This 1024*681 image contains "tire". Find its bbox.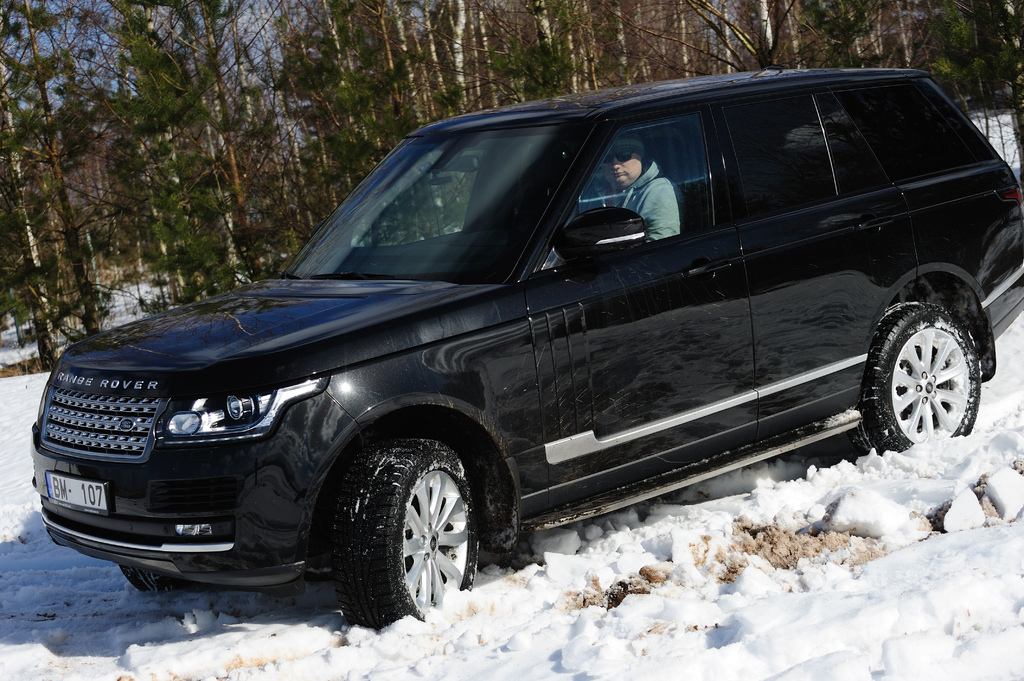
<bbox>877, 288, 996, 450</bbox>.
